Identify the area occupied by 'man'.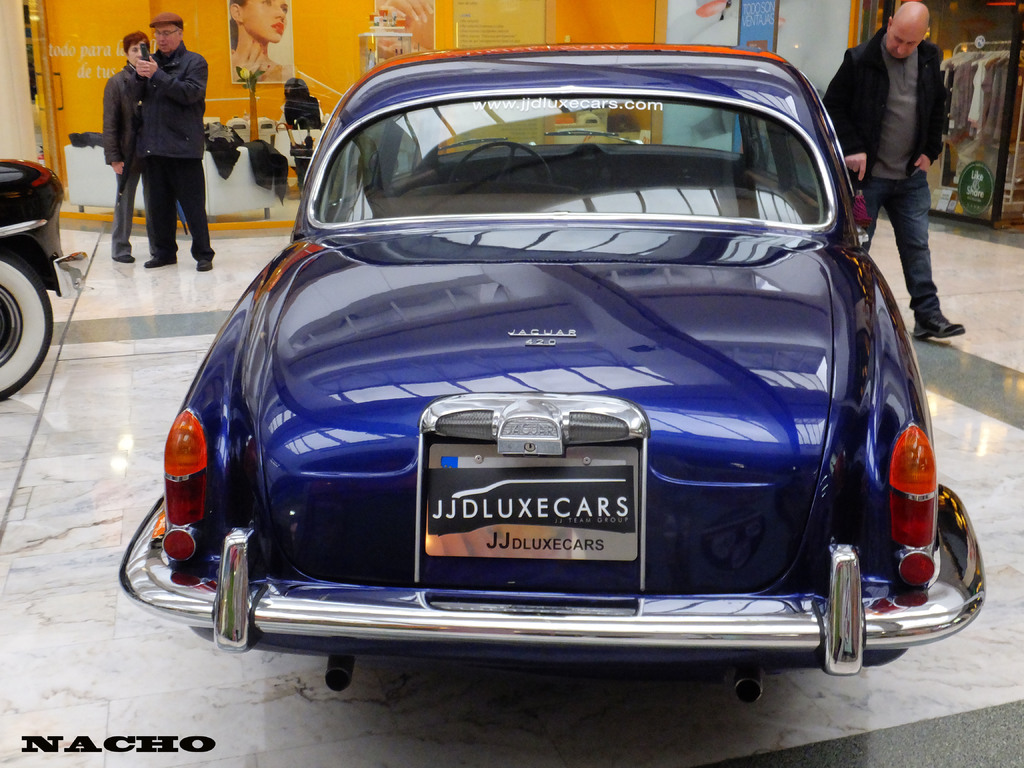
Area: pyautogui.locateOnScreen(130, 12, 216, 273).
